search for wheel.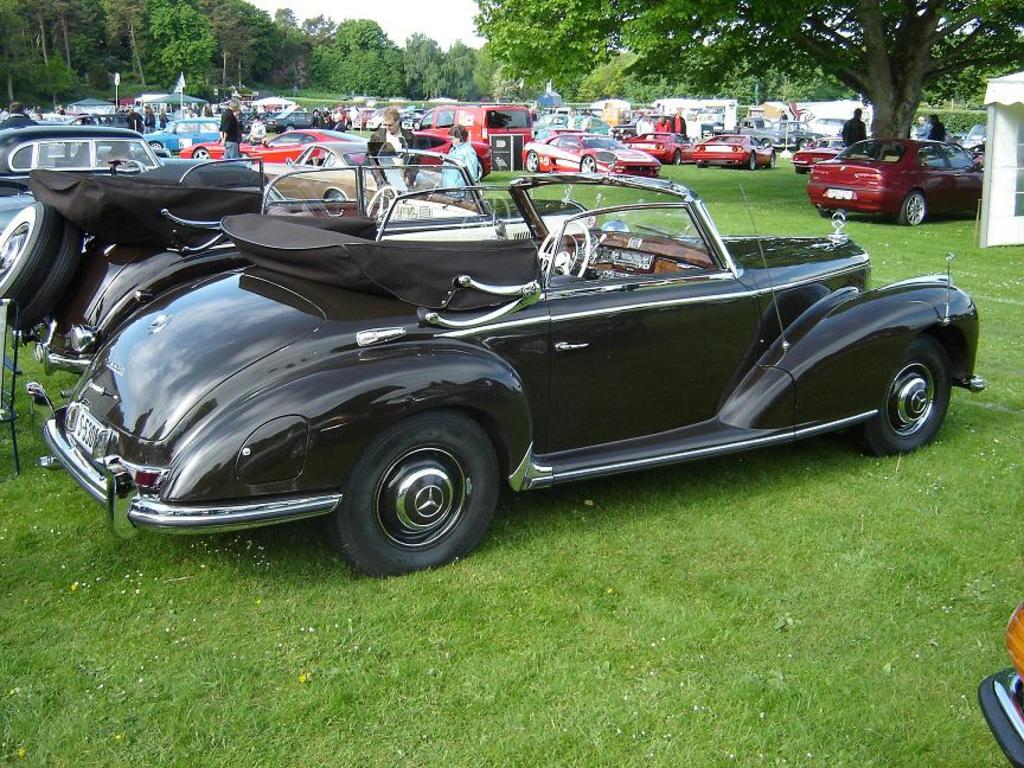
Found at l=580, t=149, r=600, b=177.
